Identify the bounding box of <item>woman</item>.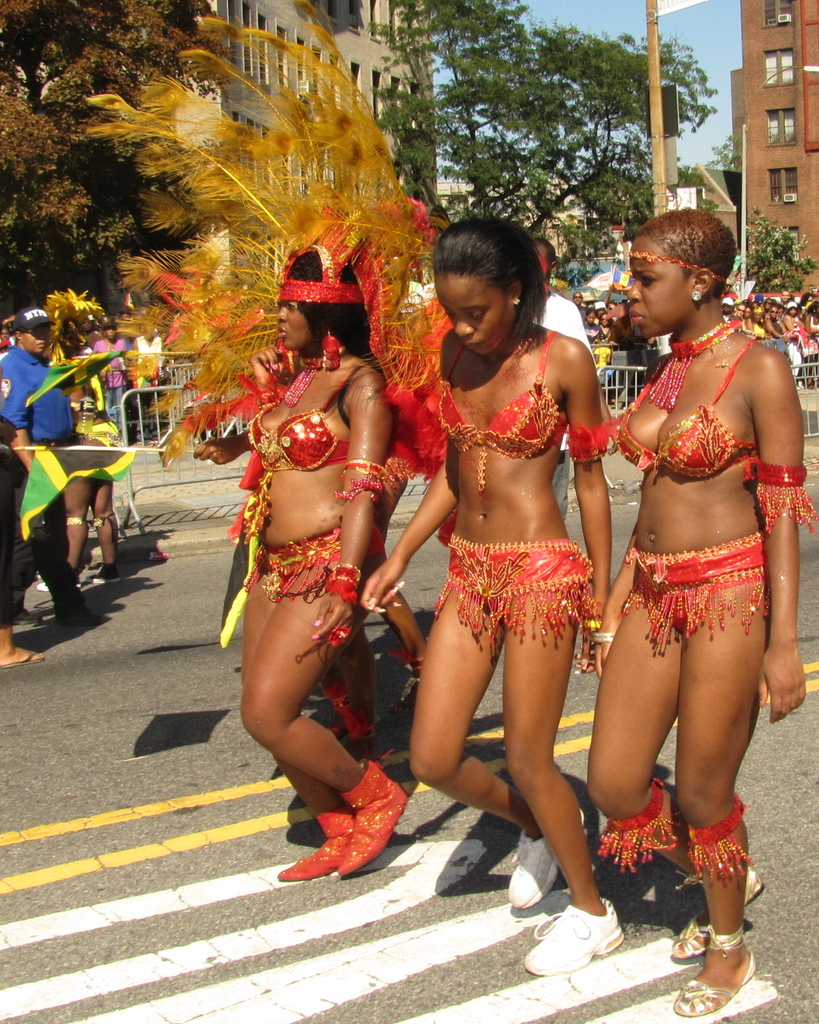
BBox(230, 239, 411, 878).
